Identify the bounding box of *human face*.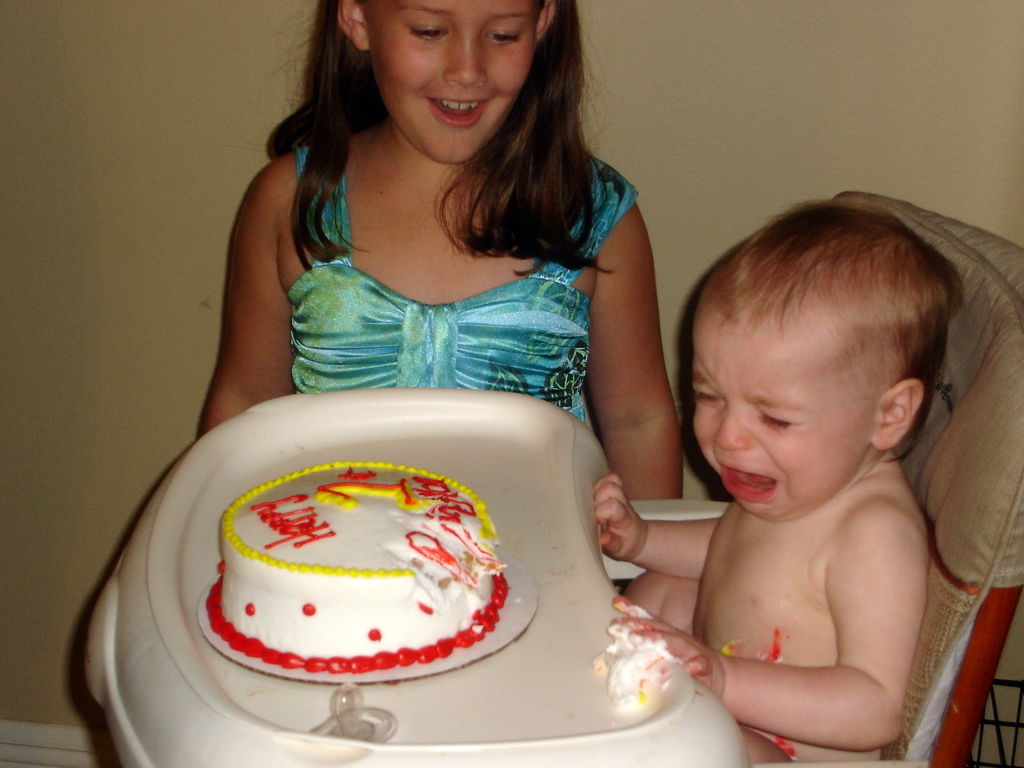
rect(369, 0, 536, 163).
